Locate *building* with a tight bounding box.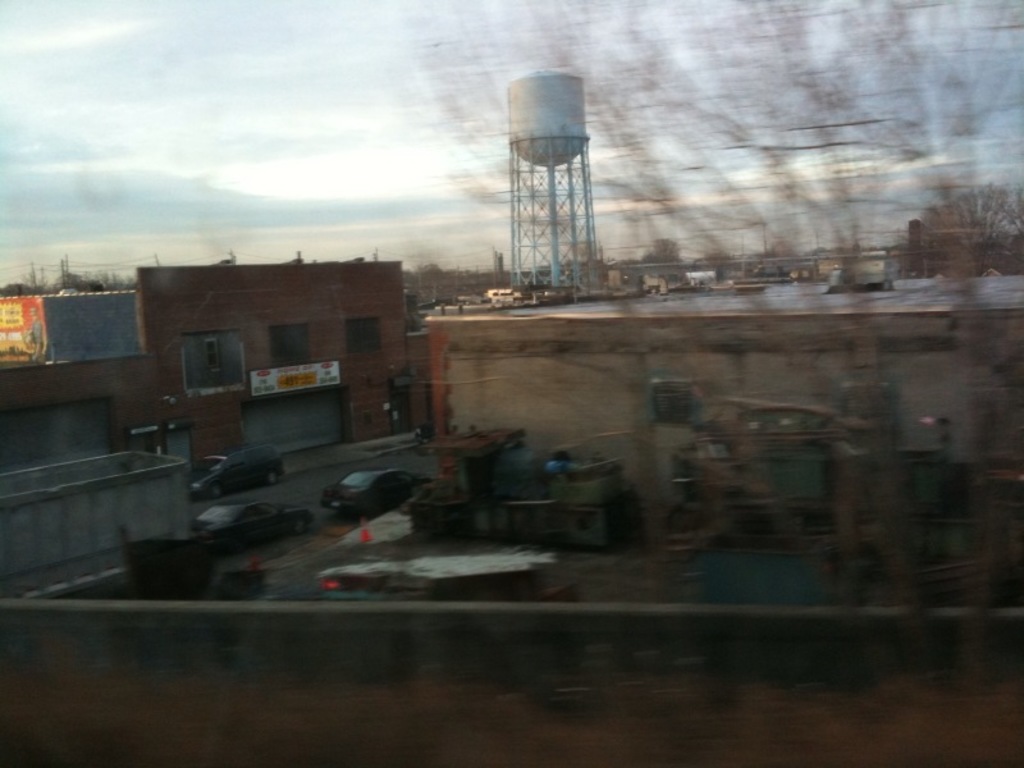
locate(141, 261, 402, 475).
